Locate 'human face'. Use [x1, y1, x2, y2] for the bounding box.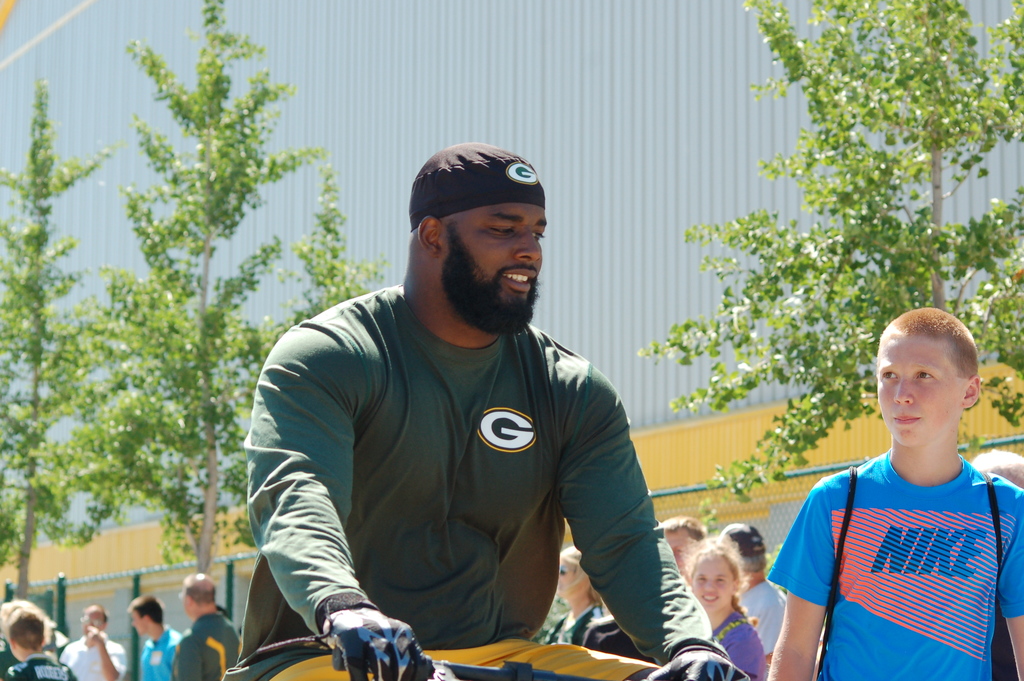
[875, 338, 968, 445].
